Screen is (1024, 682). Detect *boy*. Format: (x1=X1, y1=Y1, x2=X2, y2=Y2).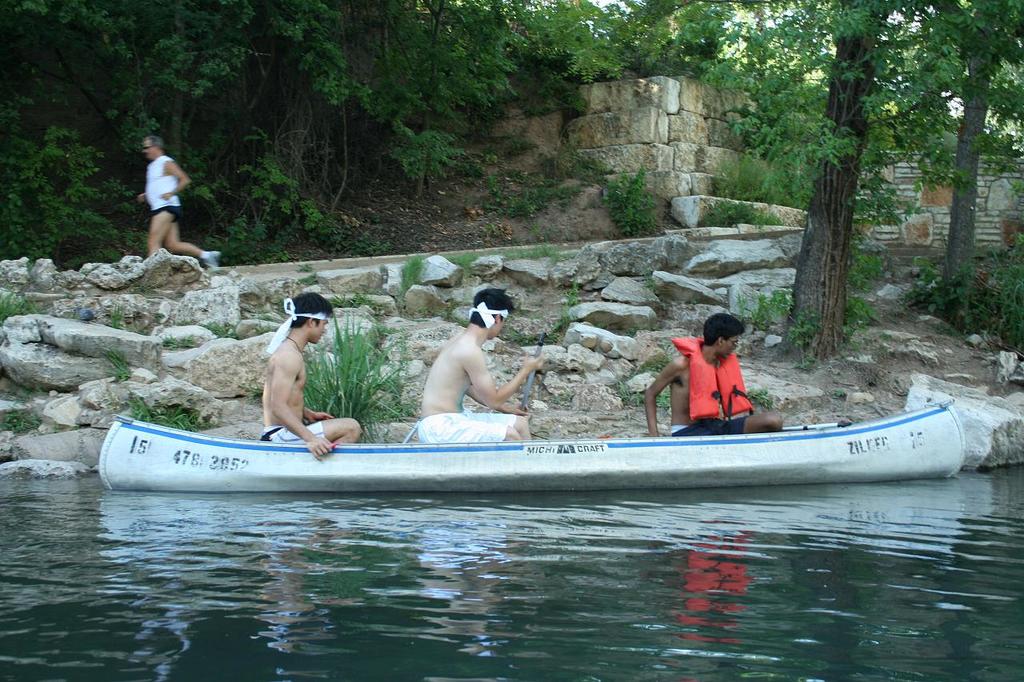
(x1=261, y1=292, x2=361, y2=457).
